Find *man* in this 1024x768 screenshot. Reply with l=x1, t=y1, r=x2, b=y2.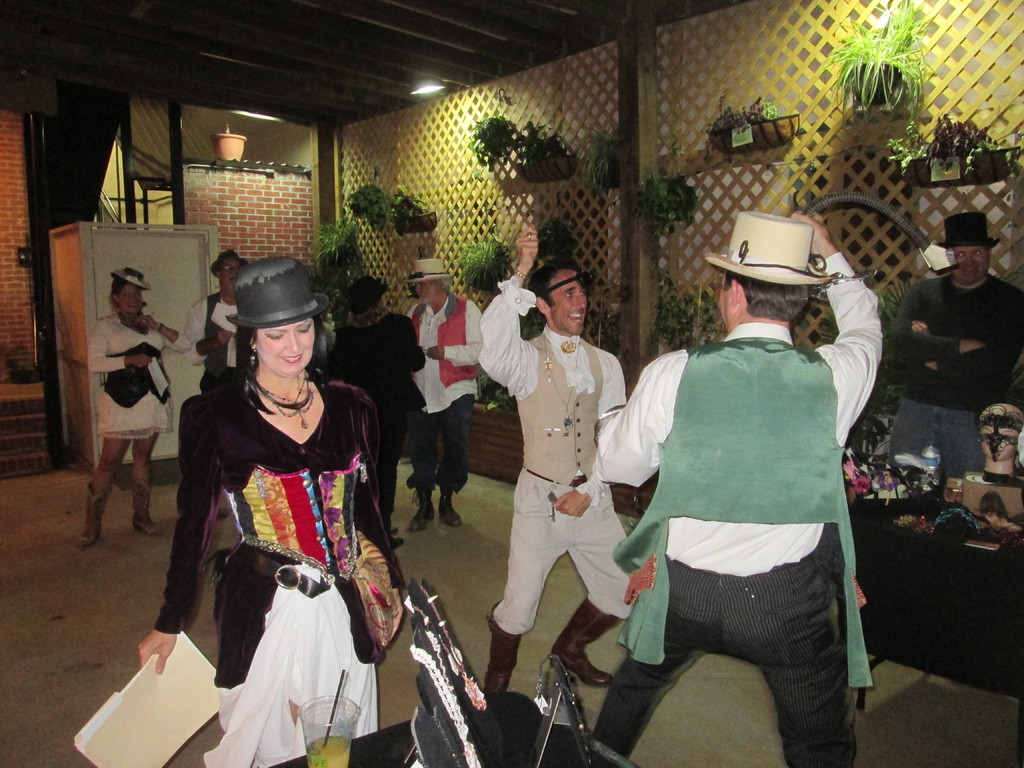
l=184, t=249, r=246, b=394.
